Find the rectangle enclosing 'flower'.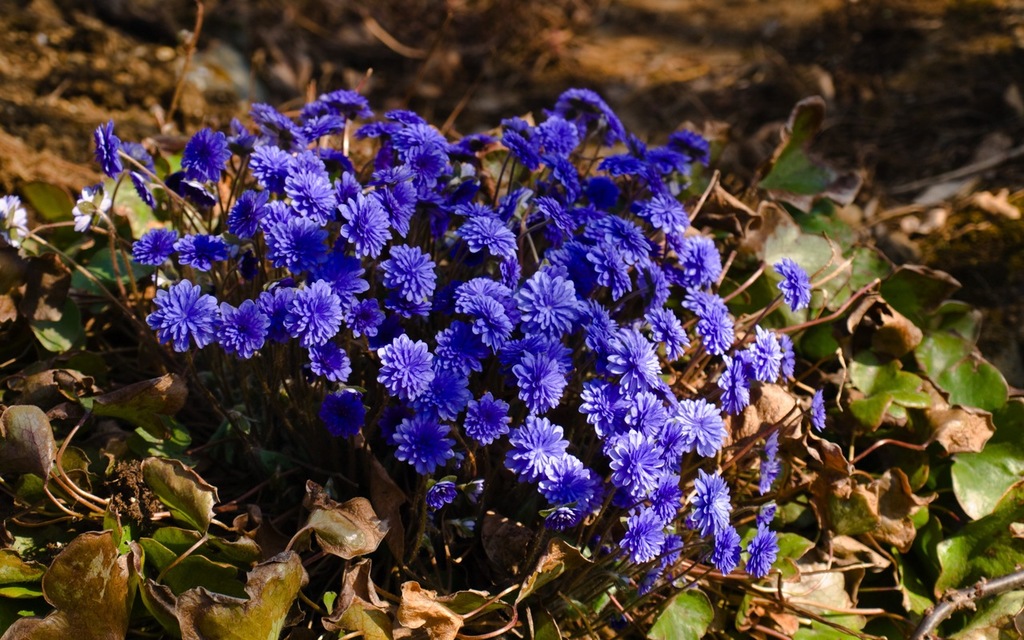
(117, 177, 162, 203).
